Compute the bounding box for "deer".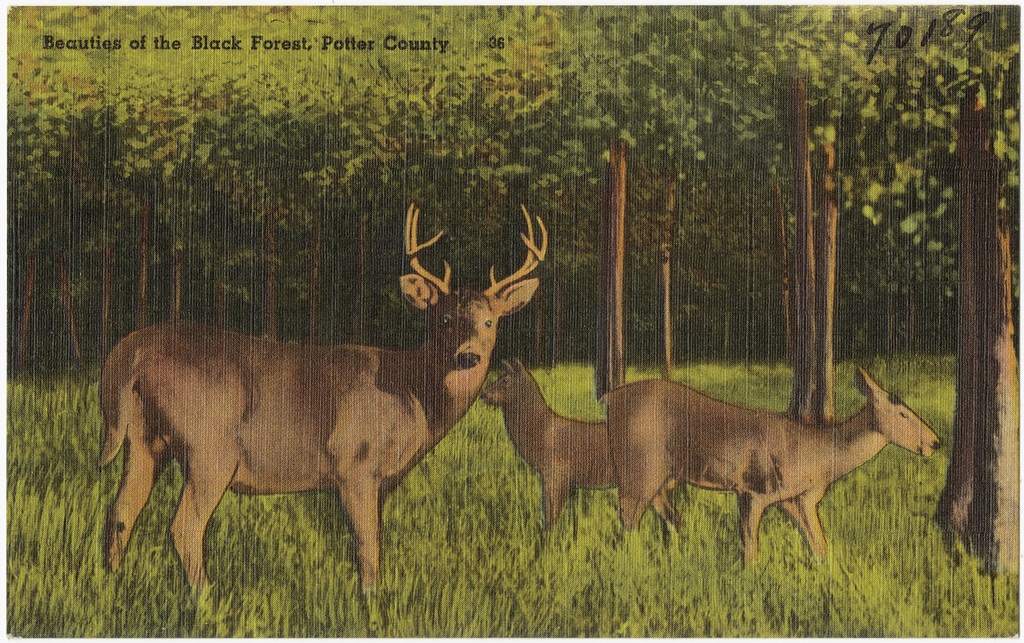
Rect(597, 361, 941, 575).
